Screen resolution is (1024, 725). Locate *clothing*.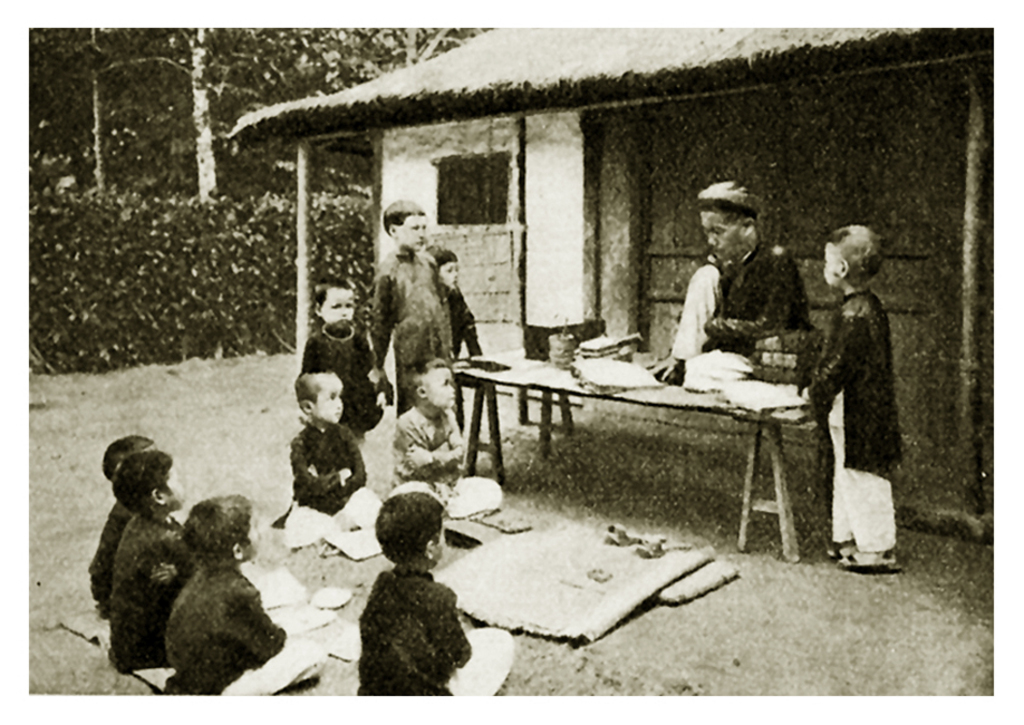
select_region(643, 232, 802, 394).
